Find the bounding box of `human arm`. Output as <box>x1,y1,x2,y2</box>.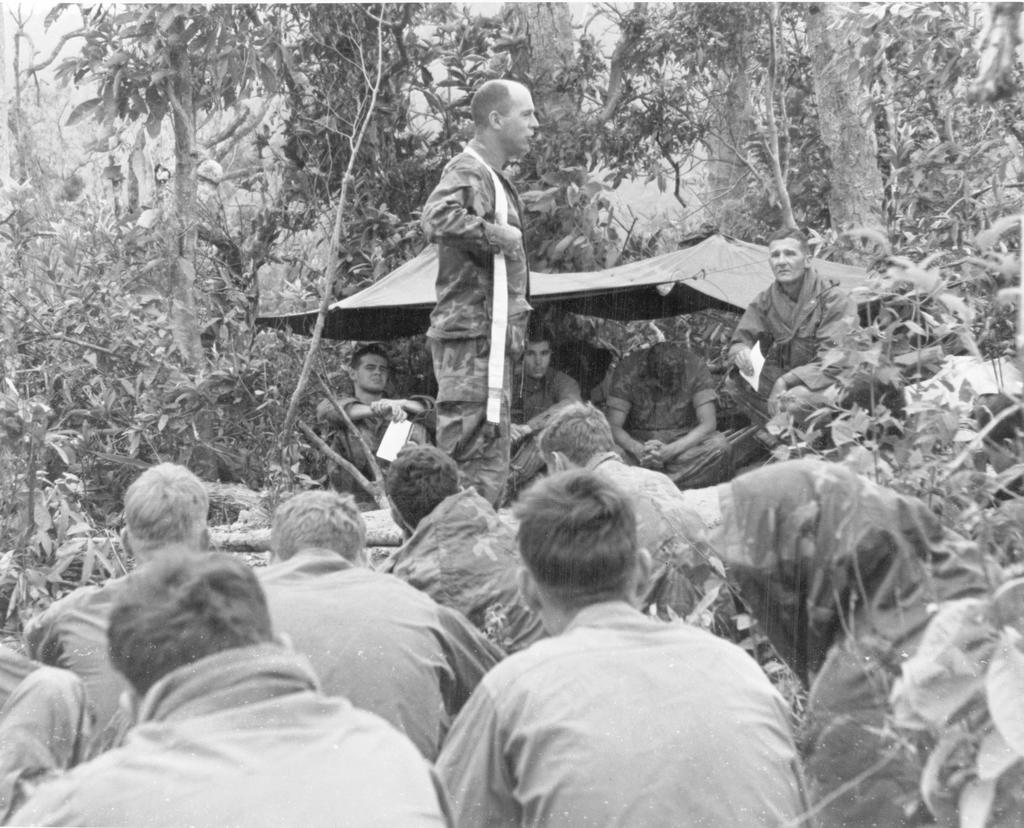
<box>371,382,440,433</box>.
